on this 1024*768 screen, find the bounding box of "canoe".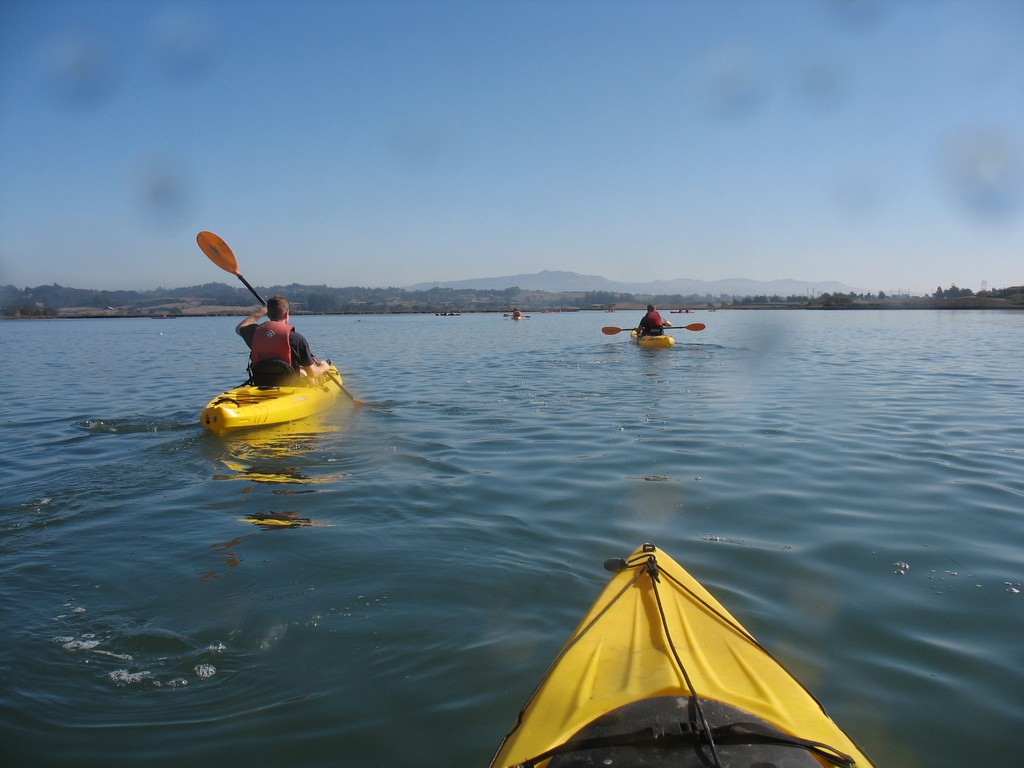
Bounding box: (186,355,362,433).
